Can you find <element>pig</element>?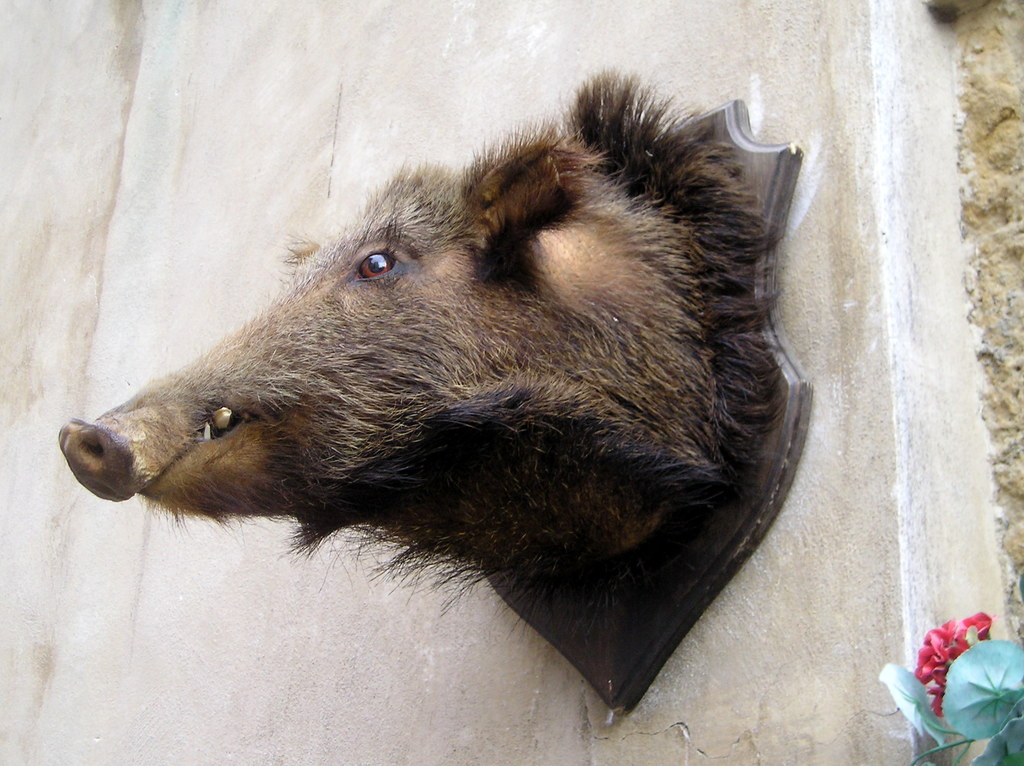
Yes, bounding box: [left=58, top=63, right=786, bottom=637].
